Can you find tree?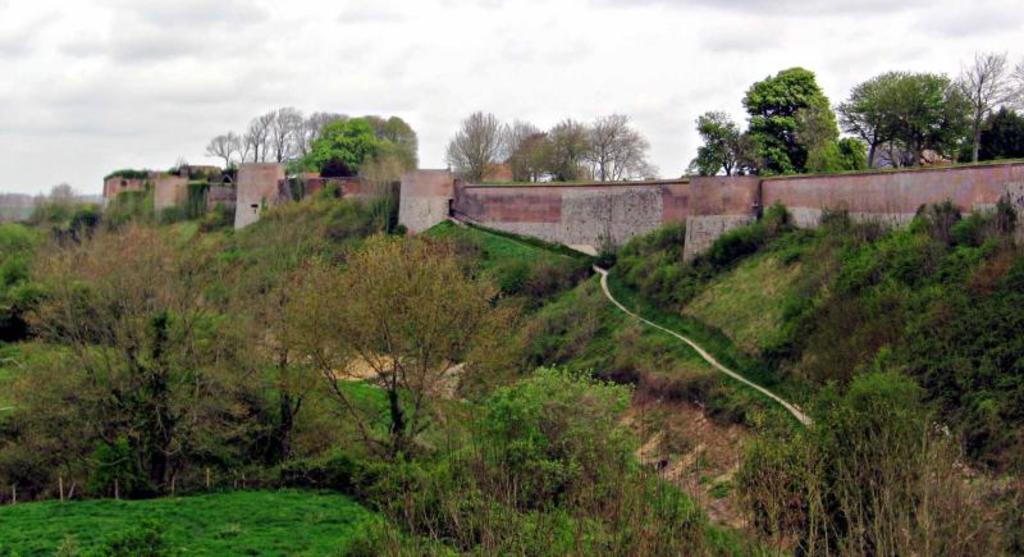
Yes, bounding box: [204,101,415,181].
